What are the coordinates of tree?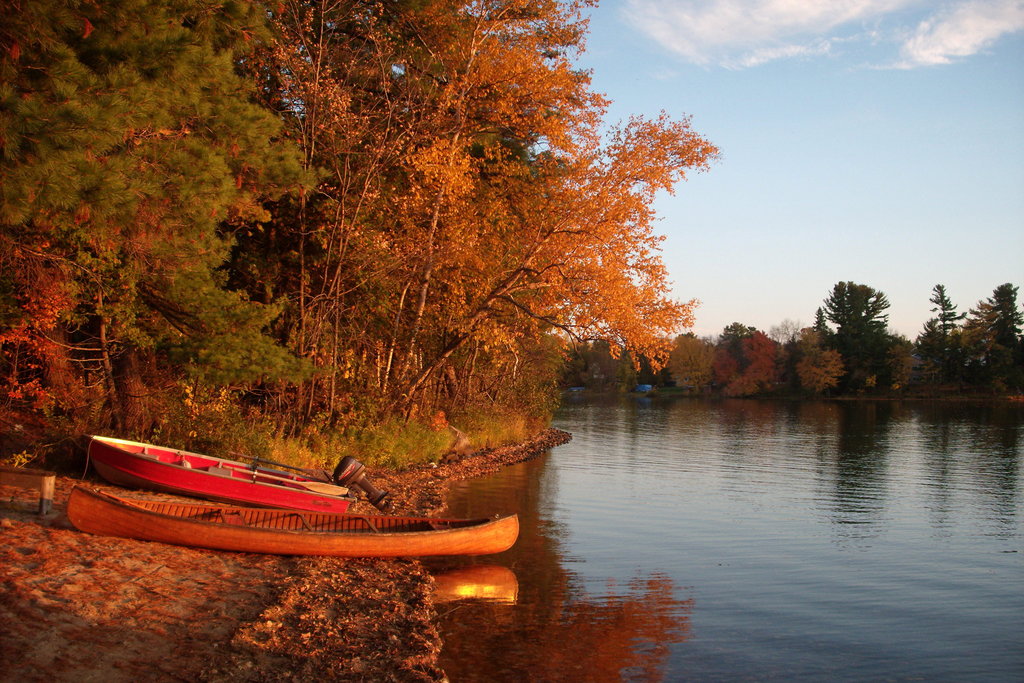
l=817, t=259, r=913, b=384.
